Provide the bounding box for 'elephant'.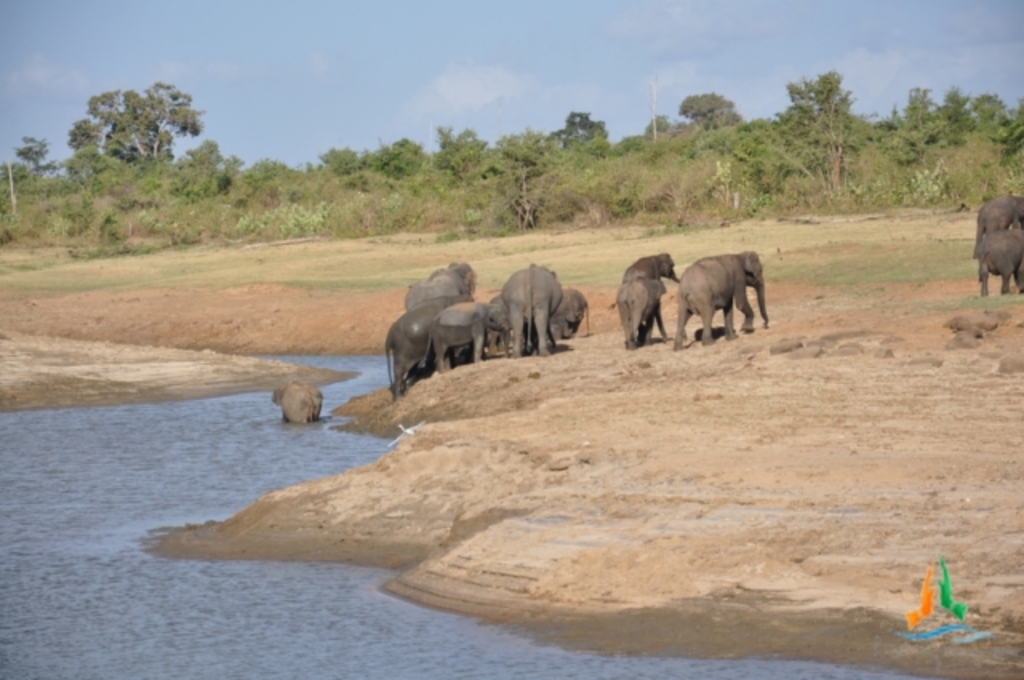
<region>398, 259, 477, 317</region>.
